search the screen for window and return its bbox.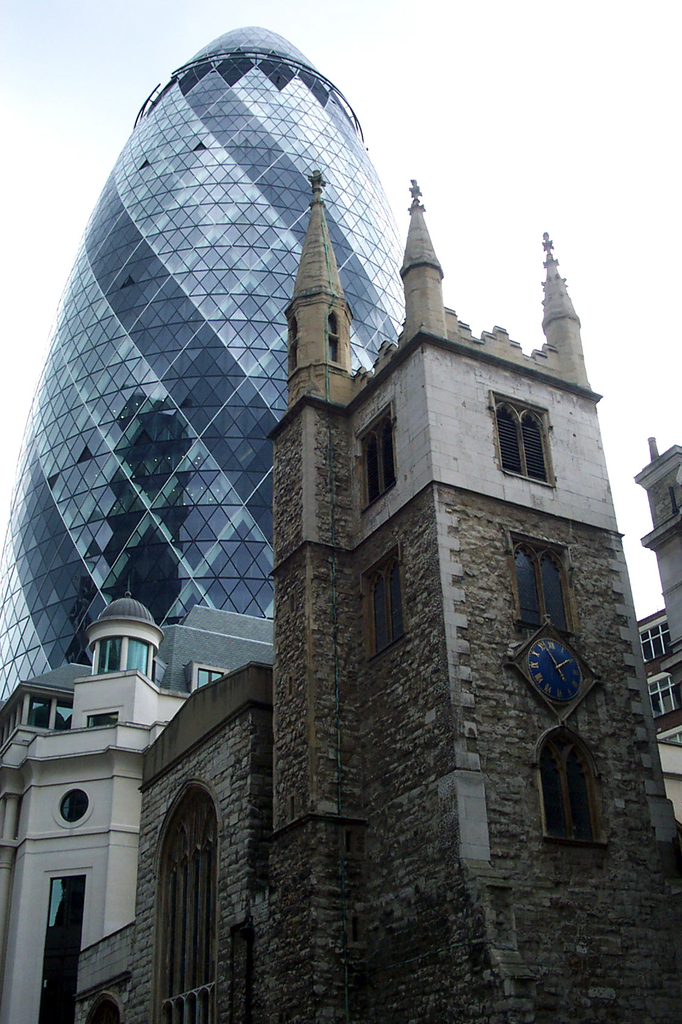
Found: bbox=(649, 668, 680, 720).
